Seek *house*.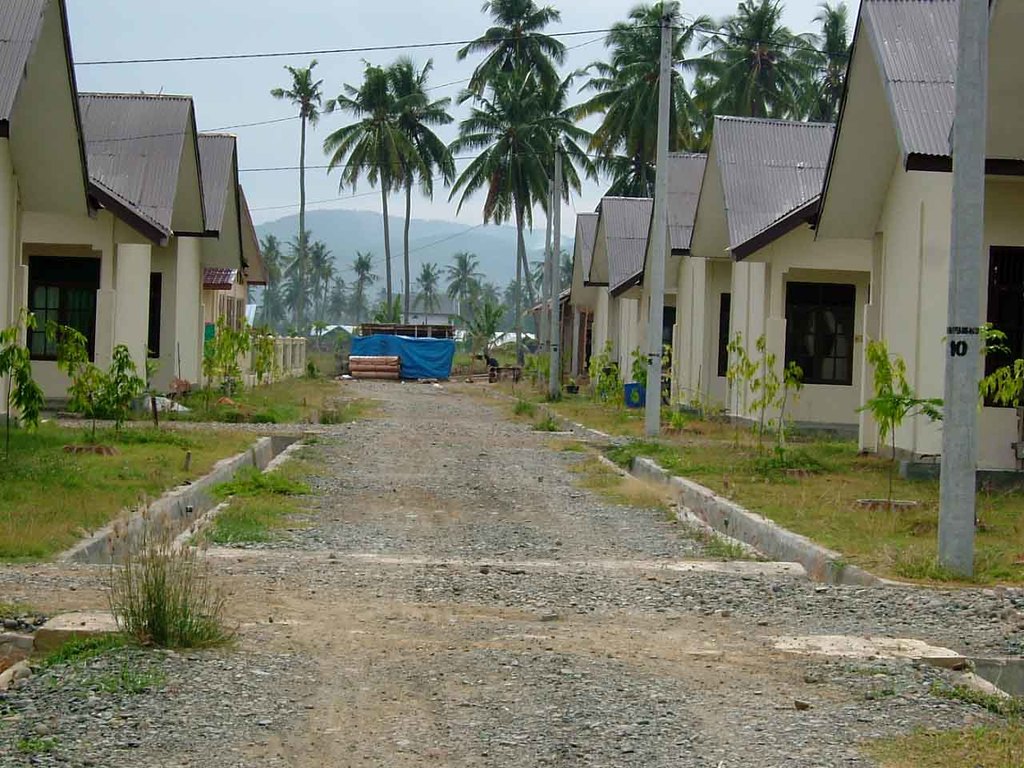
[left=0, top=0, right=95, bottom=418].
